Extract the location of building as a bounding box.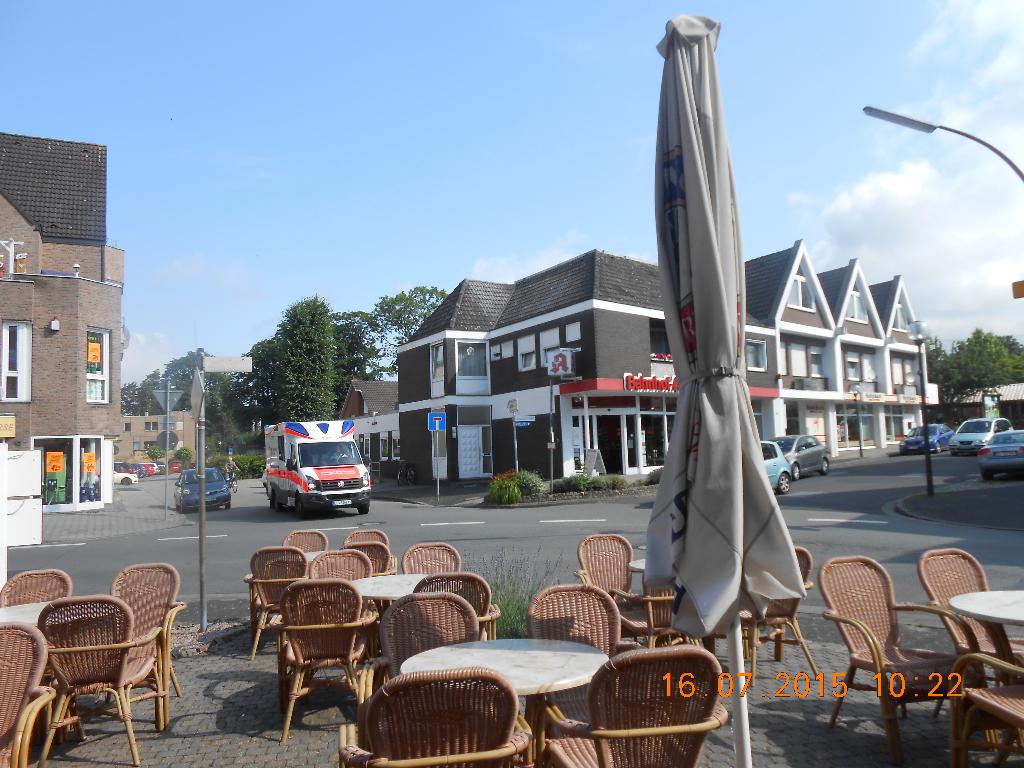
[x1=0, y1=122, x2=122, y2=509].
